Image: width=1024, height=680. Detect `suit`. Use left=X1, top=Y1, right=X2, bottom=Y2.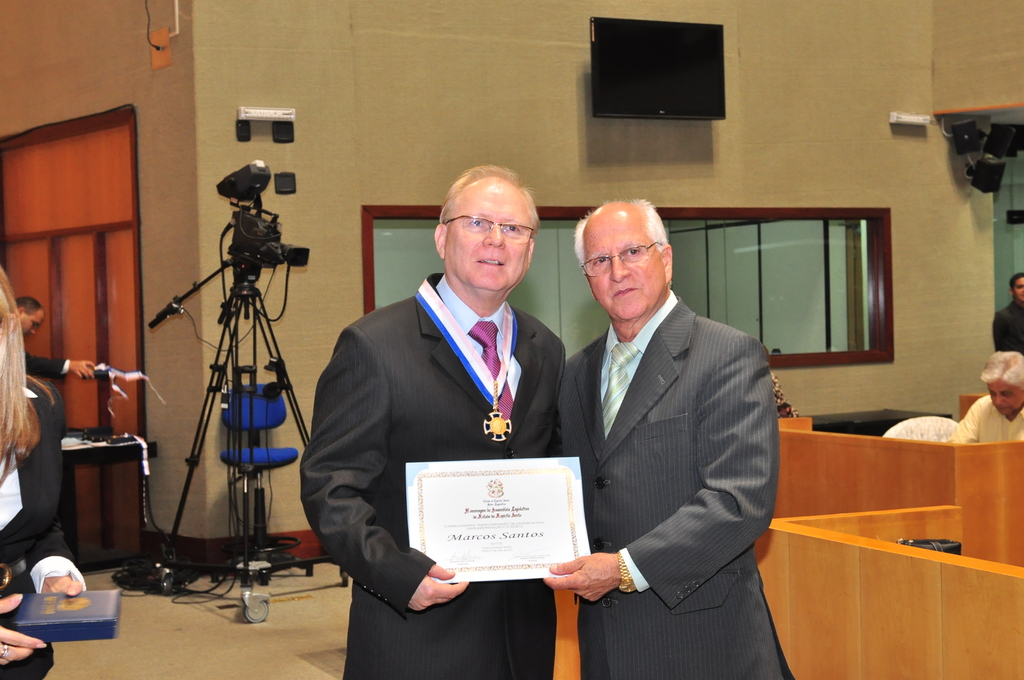
left=319, top=188, right=572, bottom=631.
